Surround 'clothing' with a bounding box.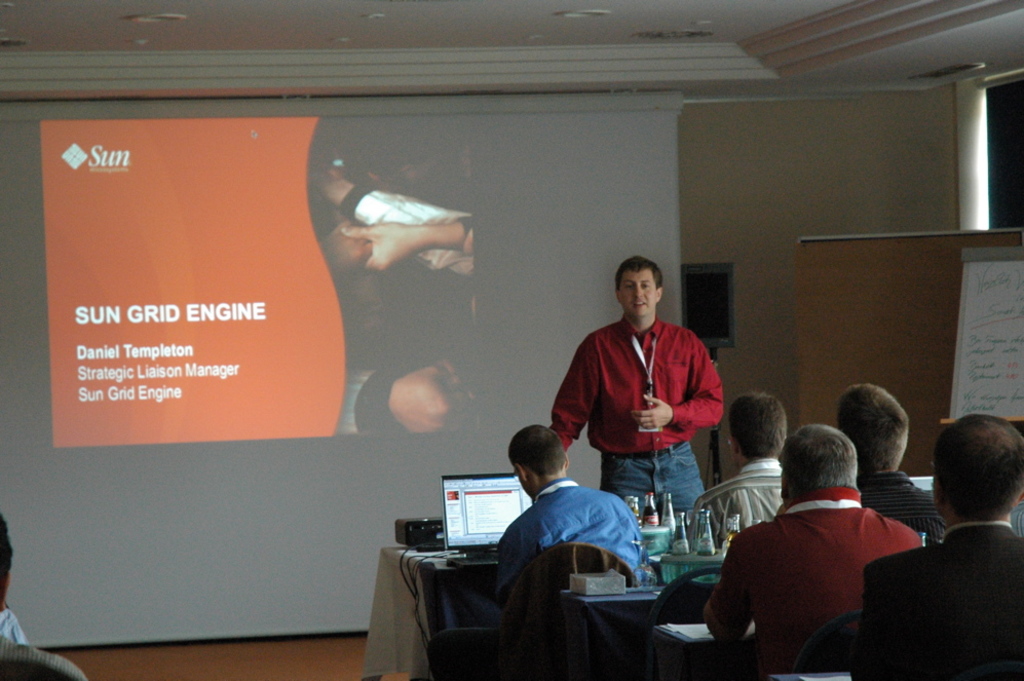
[859,471,948,539].
